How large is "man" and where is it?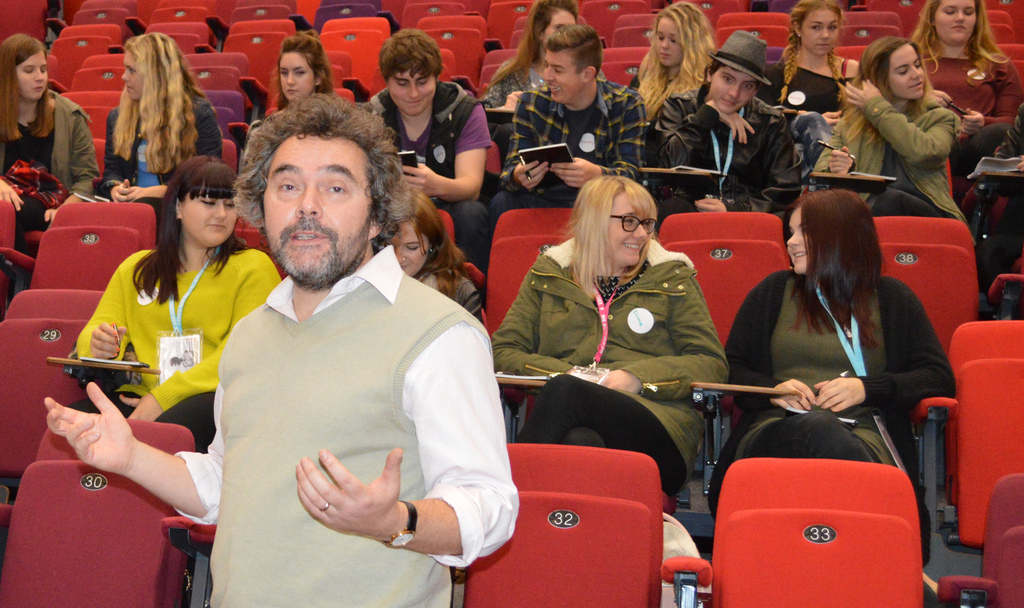
Bounding box: Rect(40, 83, 520, 607).
